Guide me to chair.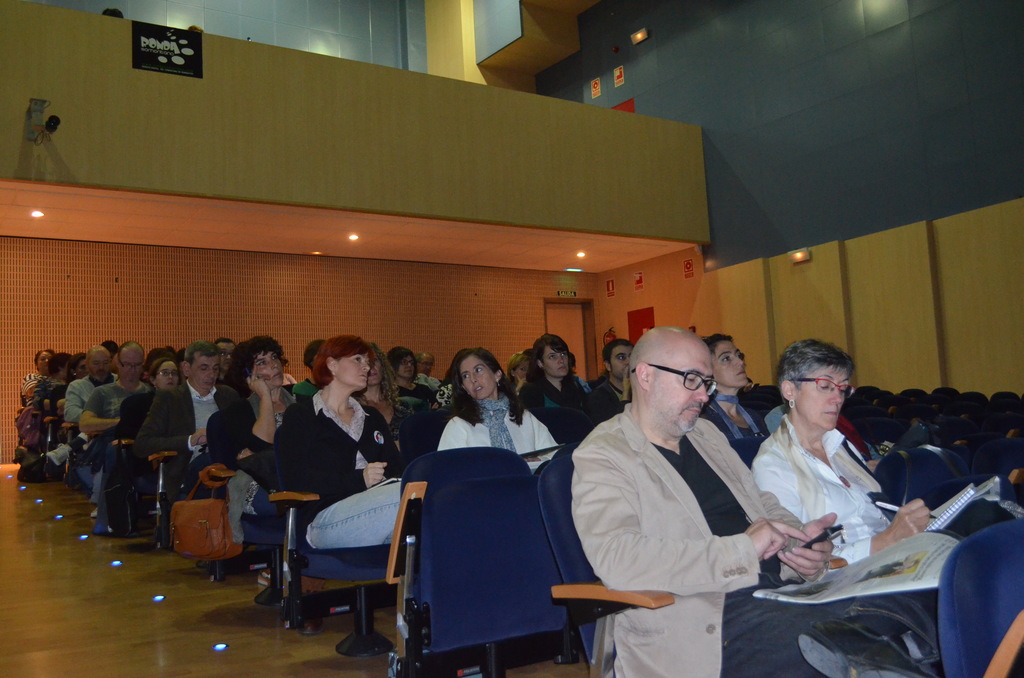
Guidance: <box>268,459,401,655</box>.
